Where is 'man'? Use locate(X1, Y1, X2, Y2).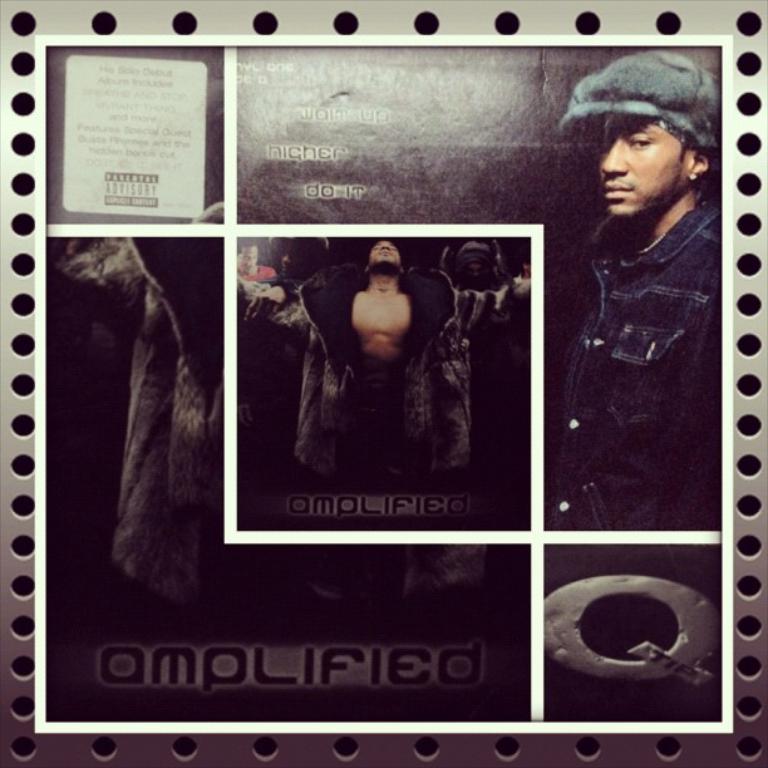
locate(271, 223, 507, 513).
